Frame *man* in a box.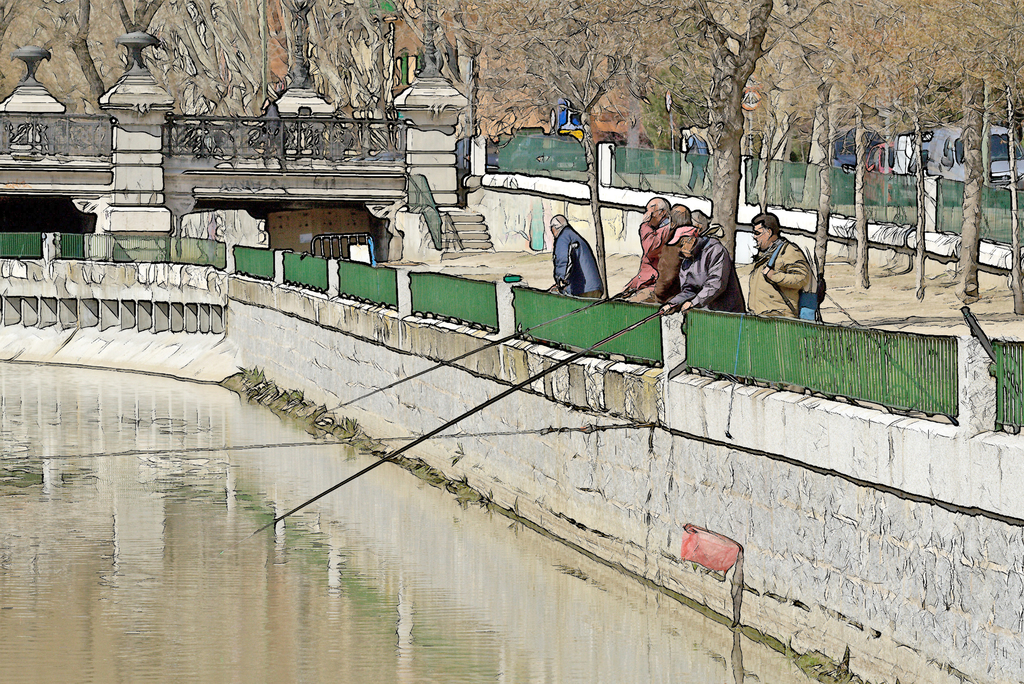
Rect(636, 199, 707, 297).
